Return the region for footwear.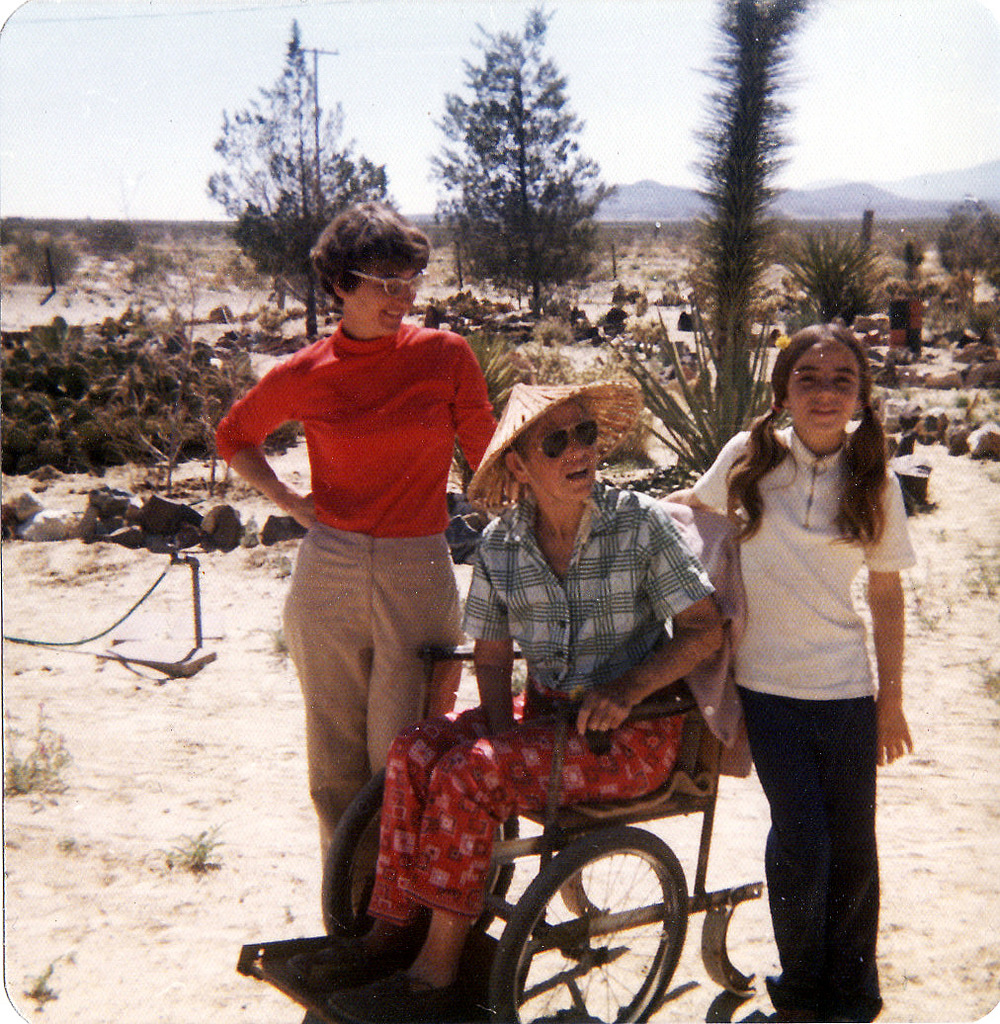
283,924,380,976.
